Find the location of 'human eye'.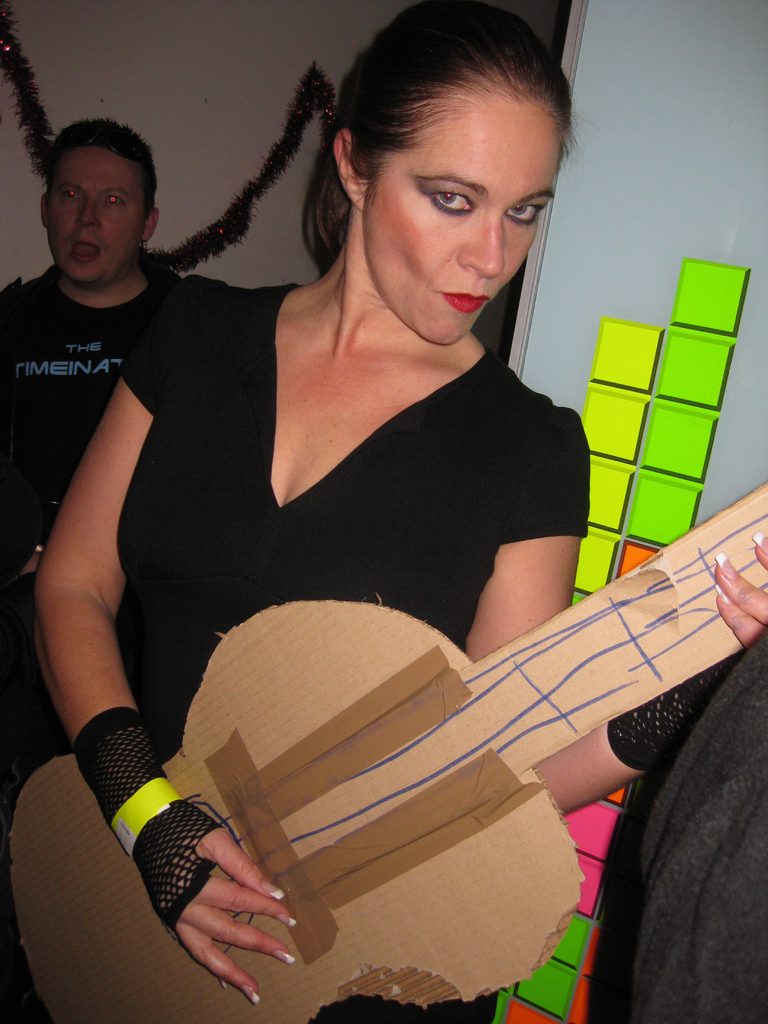
Location: 428:188:473:212.
